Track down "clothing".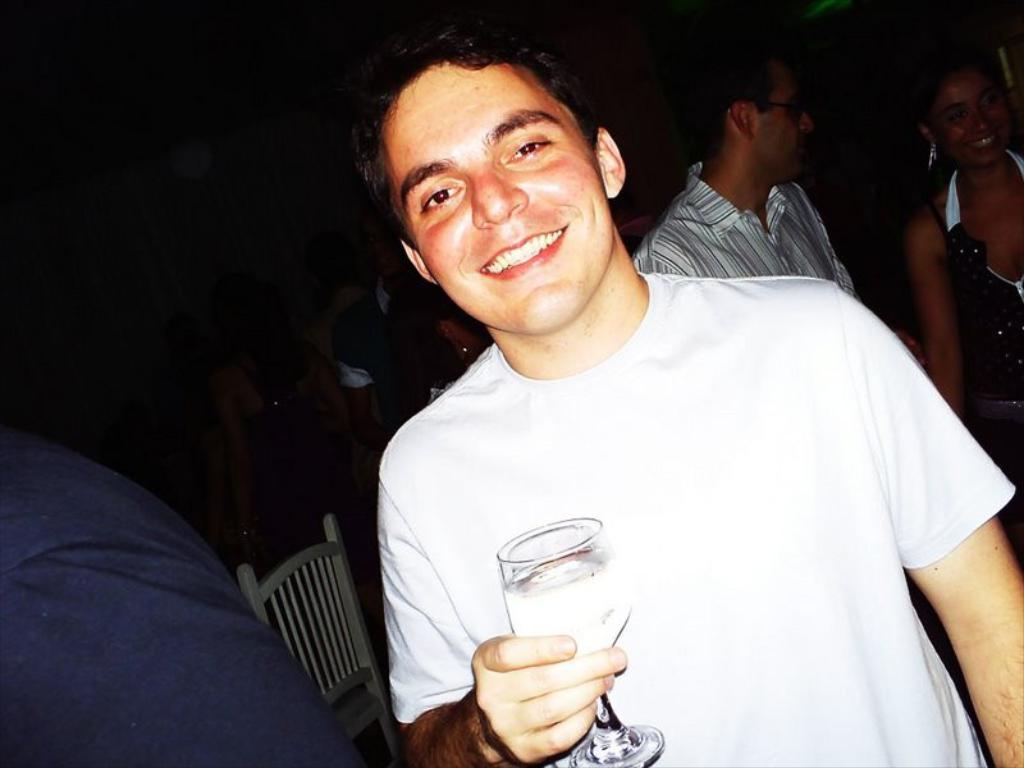
Tracked to pyautogui.locateOnScreen(631, 160, 867, 303).
